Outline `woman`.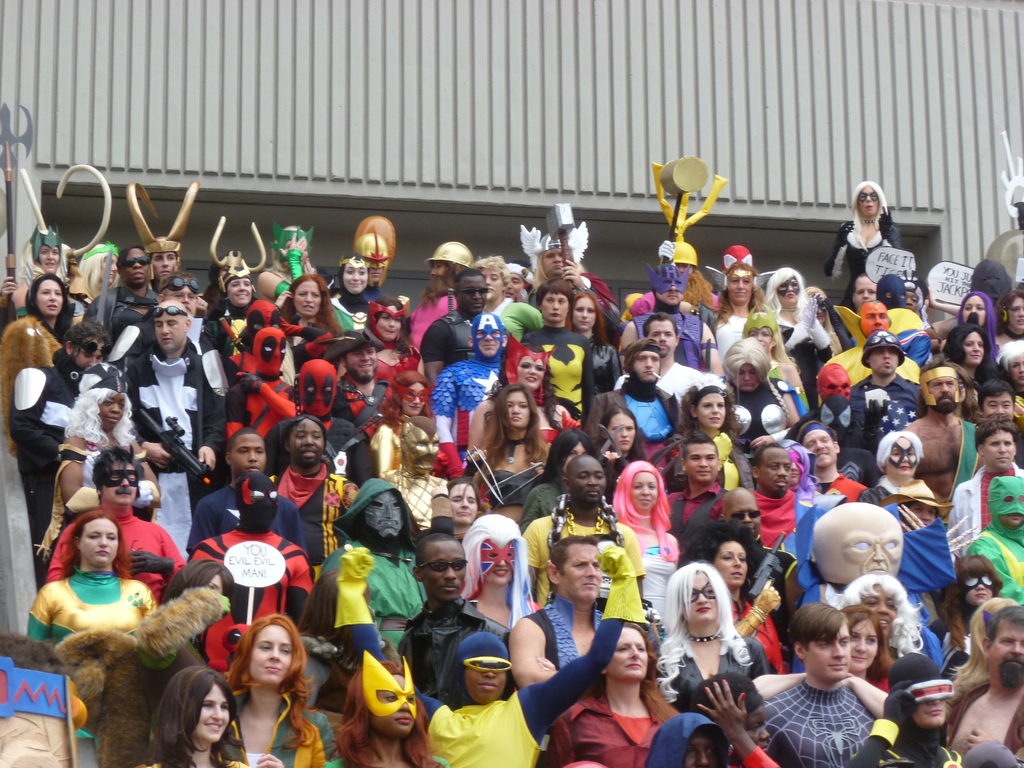
Outline: <bbox>358, 286, 424, 405</bbox>.
